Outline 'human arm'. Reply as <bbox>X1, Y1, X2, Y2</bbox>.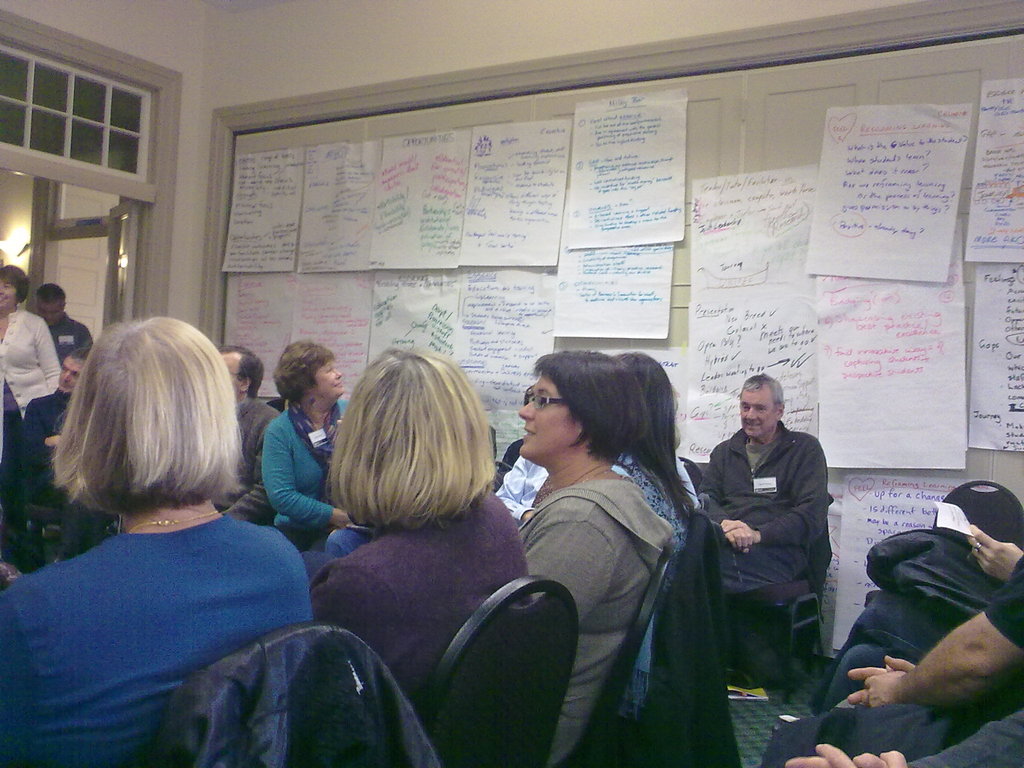
<bbox>535, 518, 588, 614</bbox>.
